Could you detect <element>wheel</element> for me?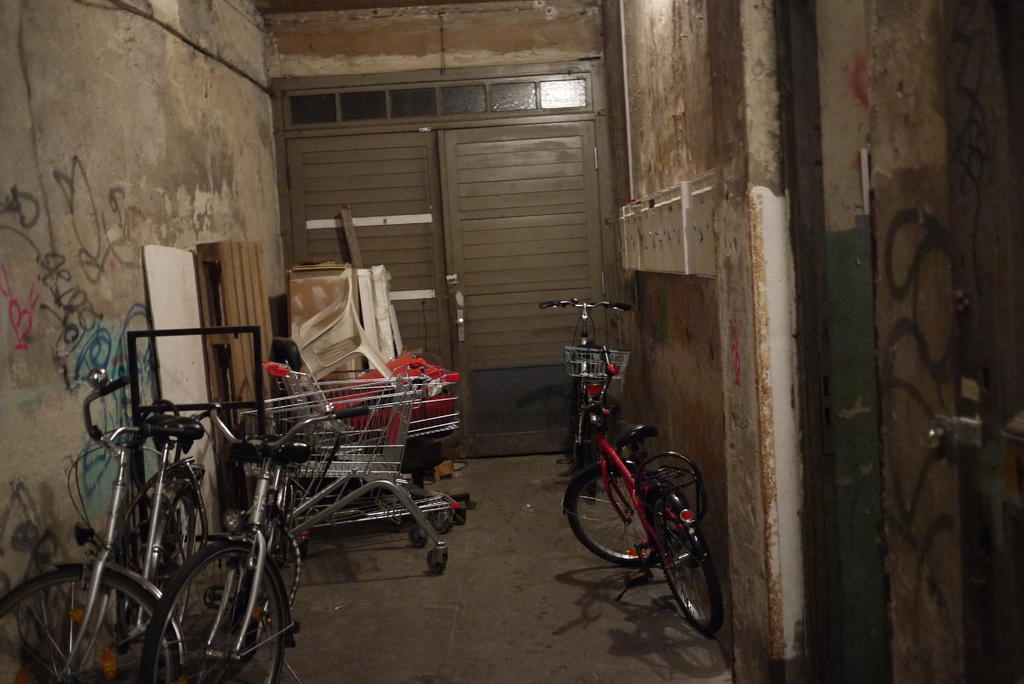
Detection result: 136, 549, 281, 670.
